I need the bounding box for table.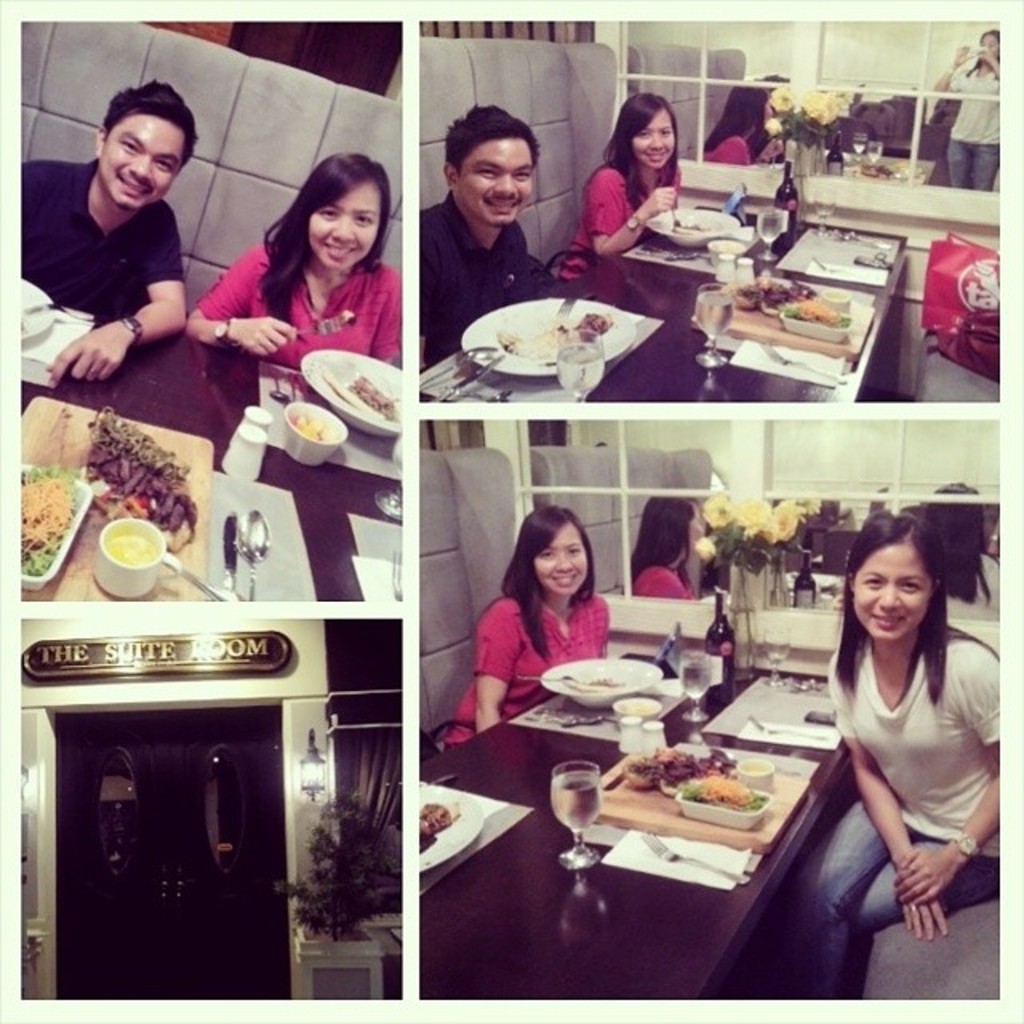
Here it is: [x1=16, y1=270, x2=400, y2=608].
